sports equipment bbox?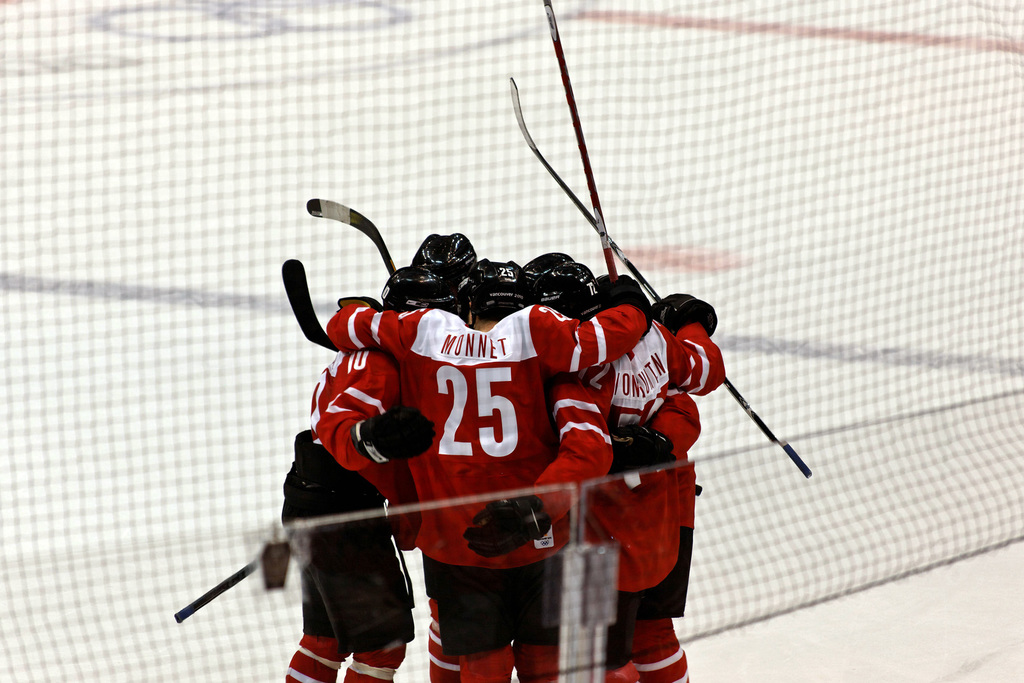
x1=527 y1=255 x2=600 y2=313
